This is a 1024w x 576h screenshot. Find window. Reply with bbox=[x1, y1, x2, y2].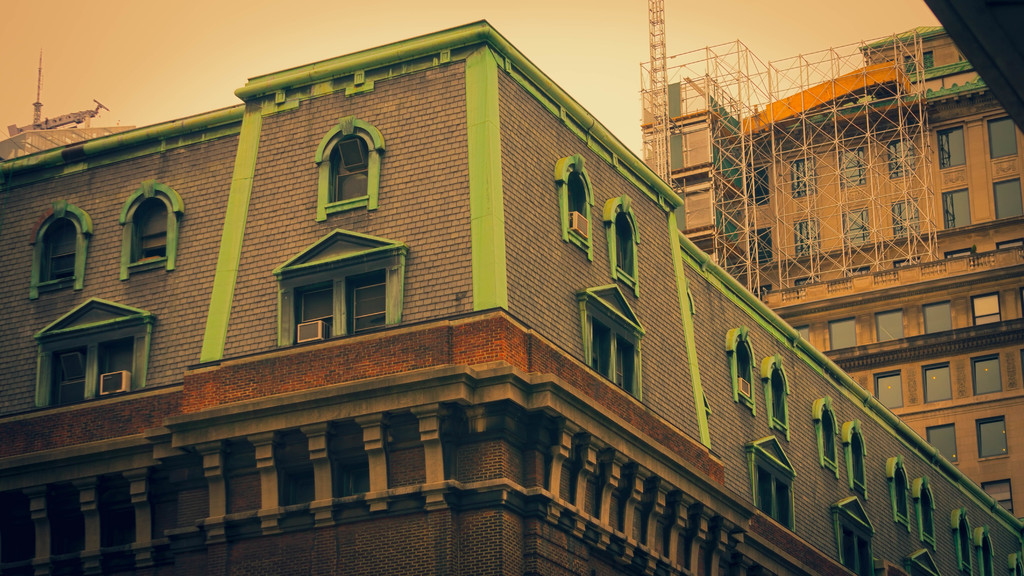
bbox=[982, 476, 1018, 520].
